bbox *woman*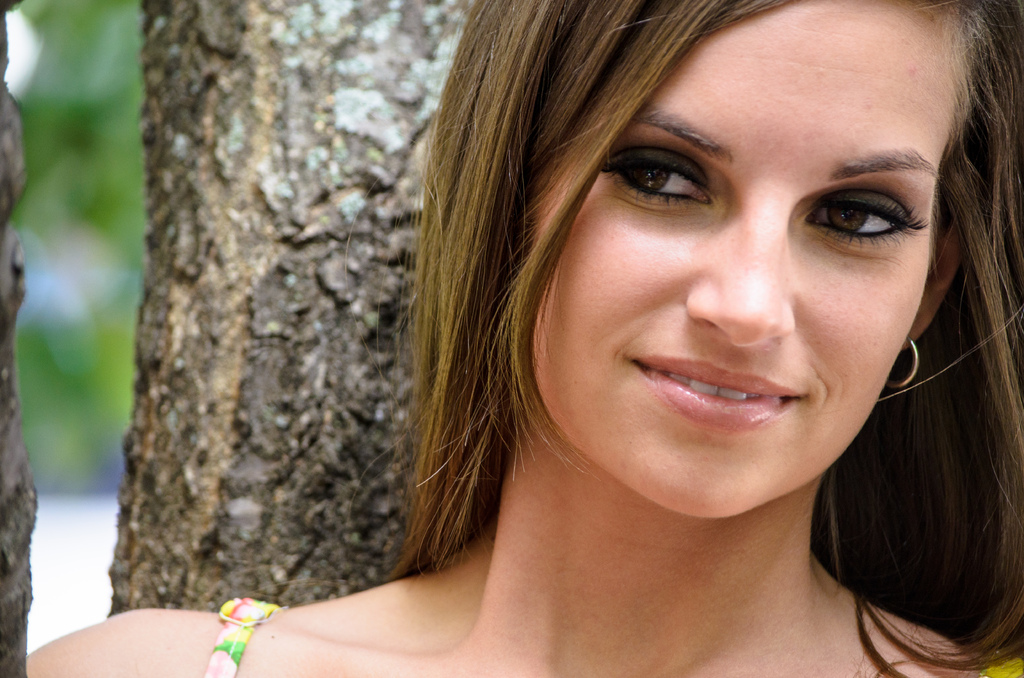
rect(241, 0, 1023, 661)
